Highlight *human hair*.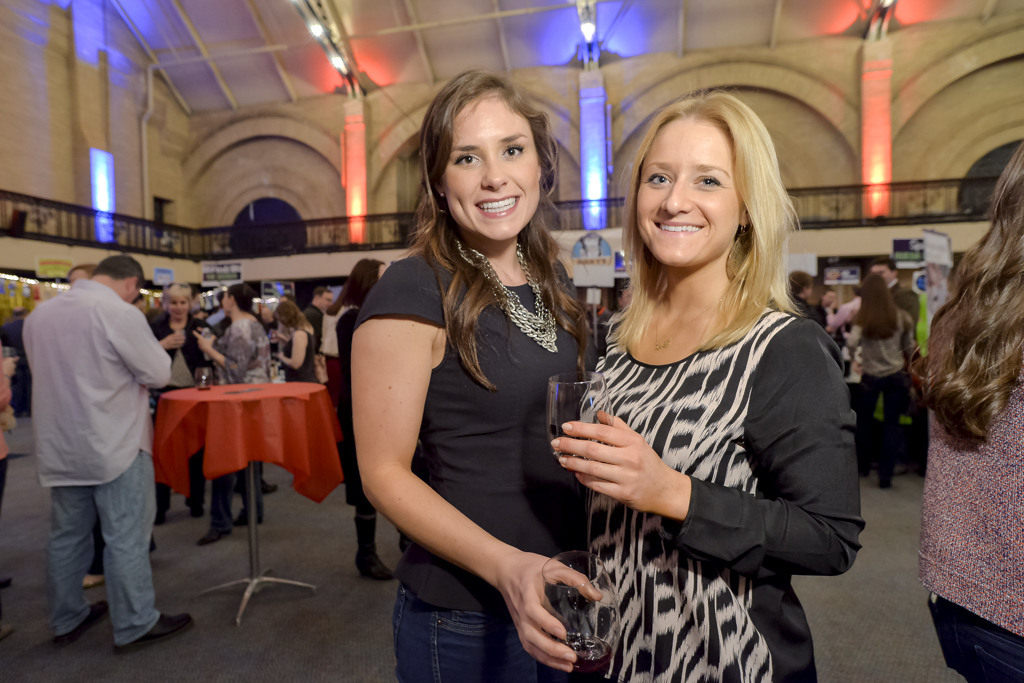
Highlighted region: bbox=[619, 74, 795, 357].
